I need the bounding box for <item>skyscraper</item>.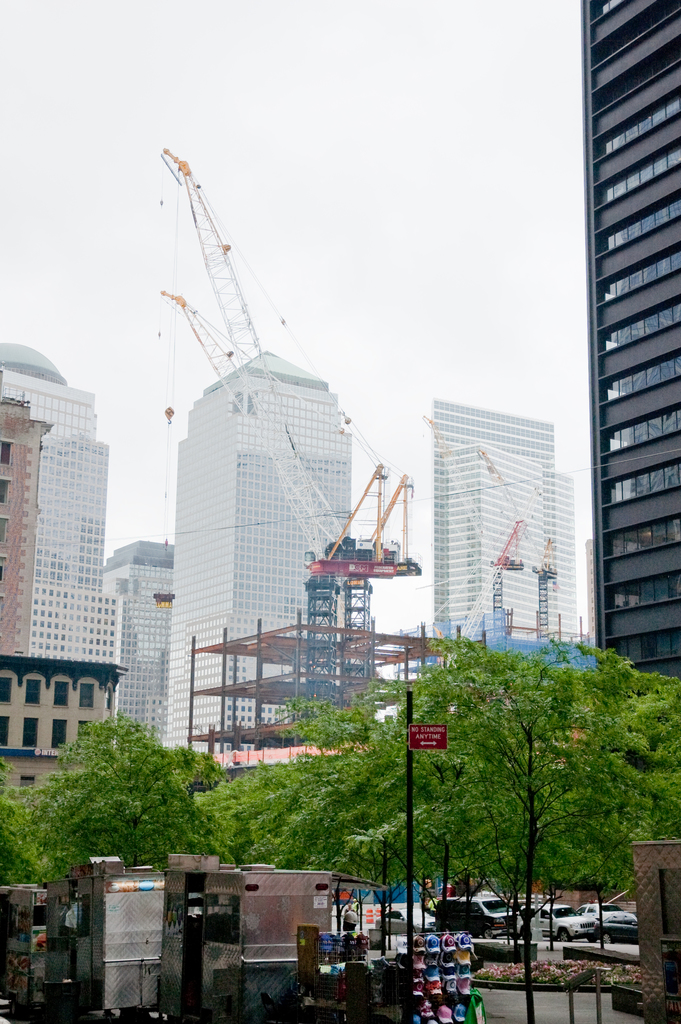
Here it is: (x1=0, y1=412, x2=45, y2=687).
